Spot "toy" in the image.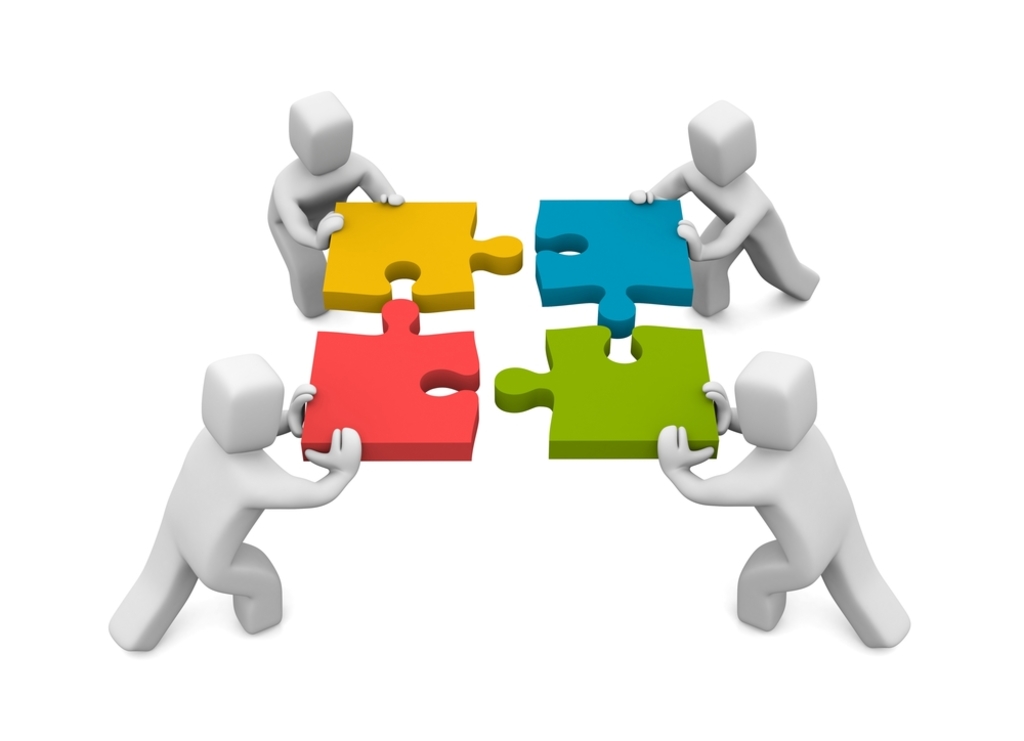
"toy" found at (x1=521, y1=185, x2=698, y2=343).
